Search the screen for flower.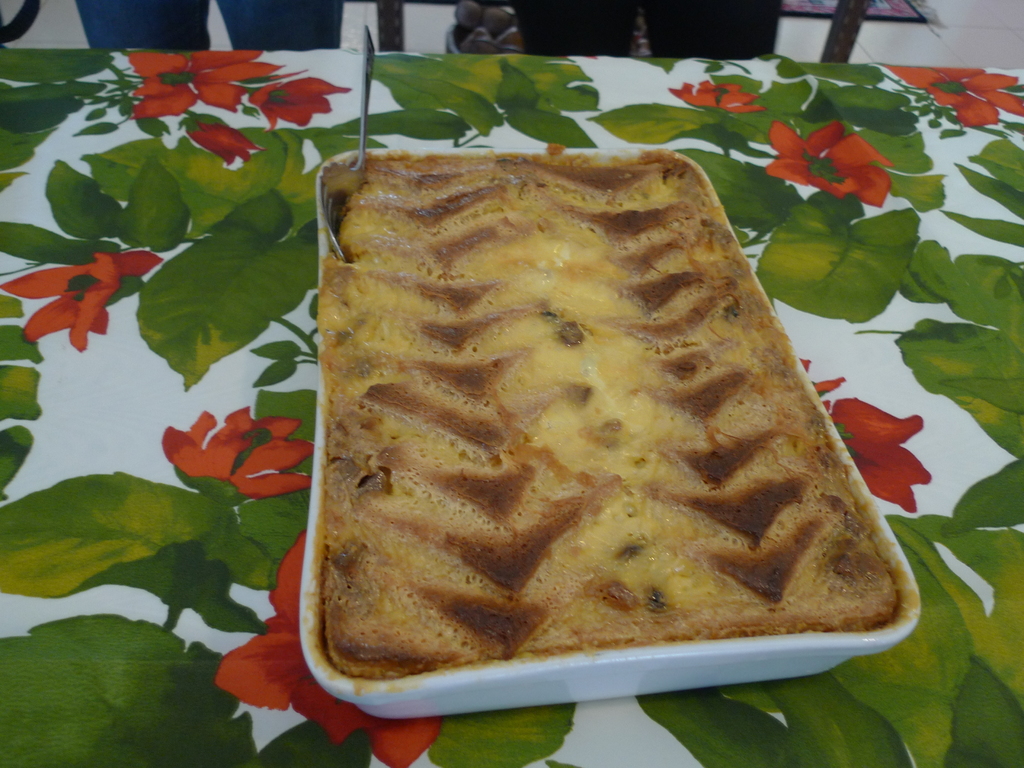
Found at [26,233,138,335].
